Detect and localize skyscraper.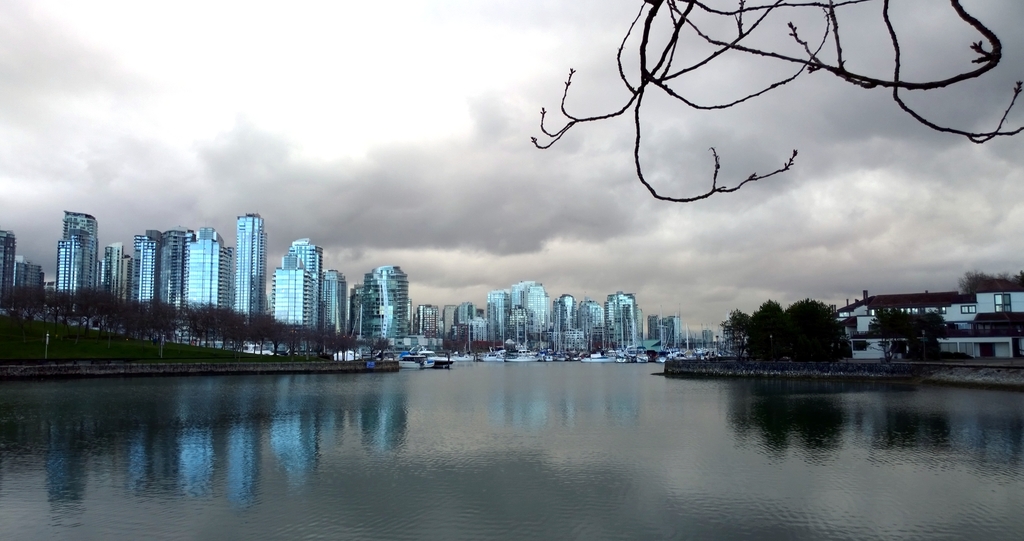
Localized at (374,262,407,341).
